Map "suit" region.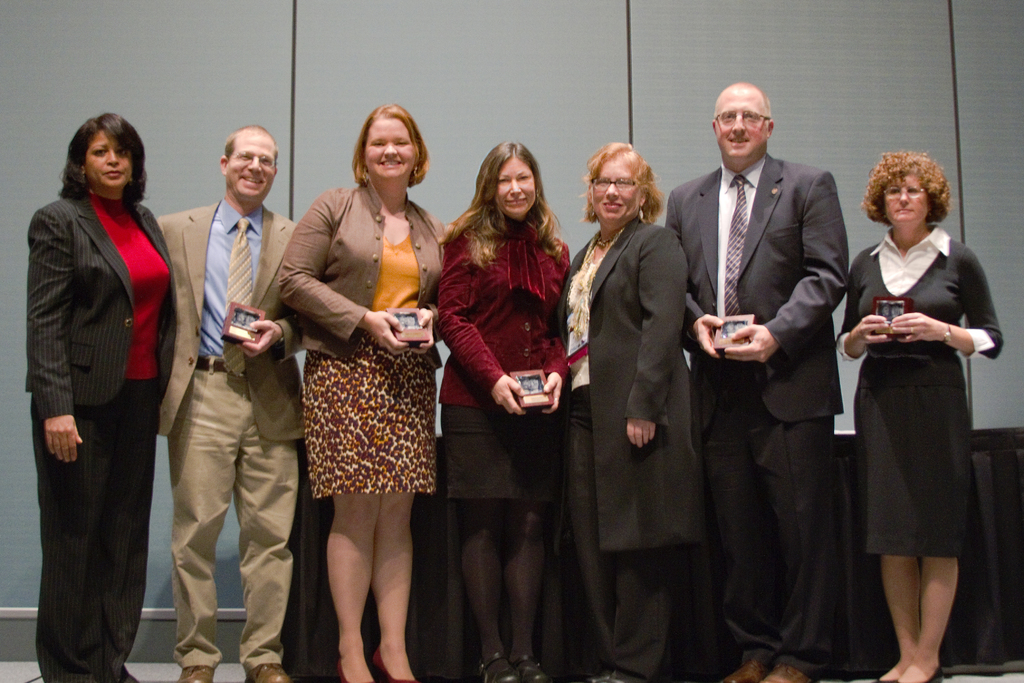
Mapped to 563:220:689:682.
